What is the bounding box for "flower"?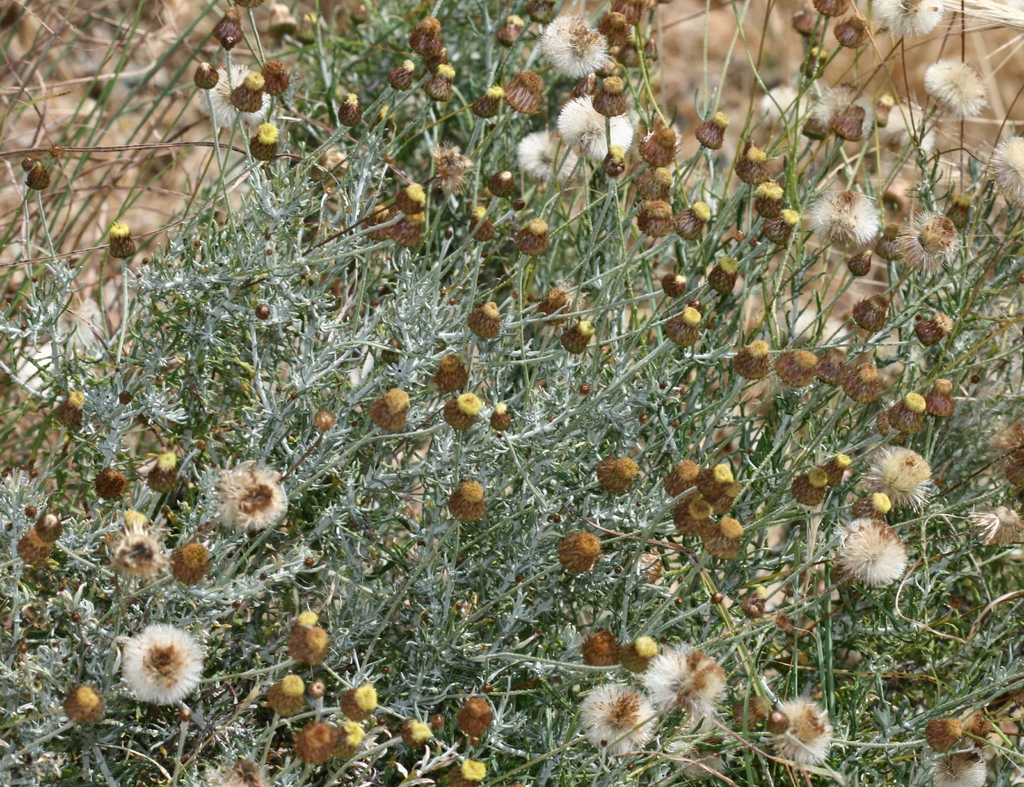
518:131:579:178.
